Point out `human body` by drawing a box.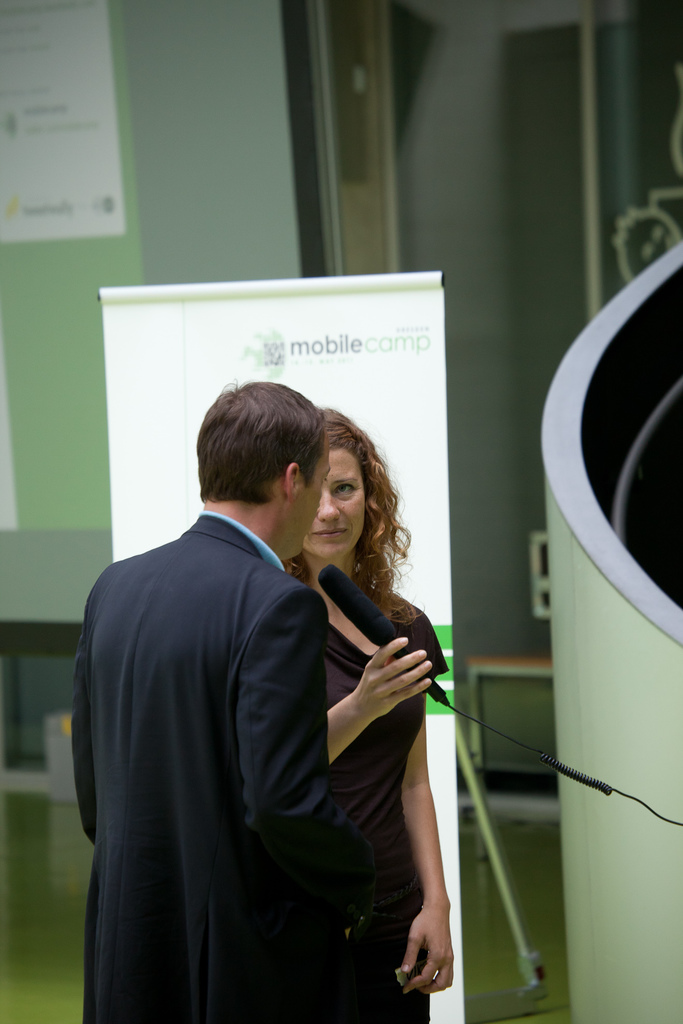
[x1=71, y1=386, x2=325, y2=1021].
